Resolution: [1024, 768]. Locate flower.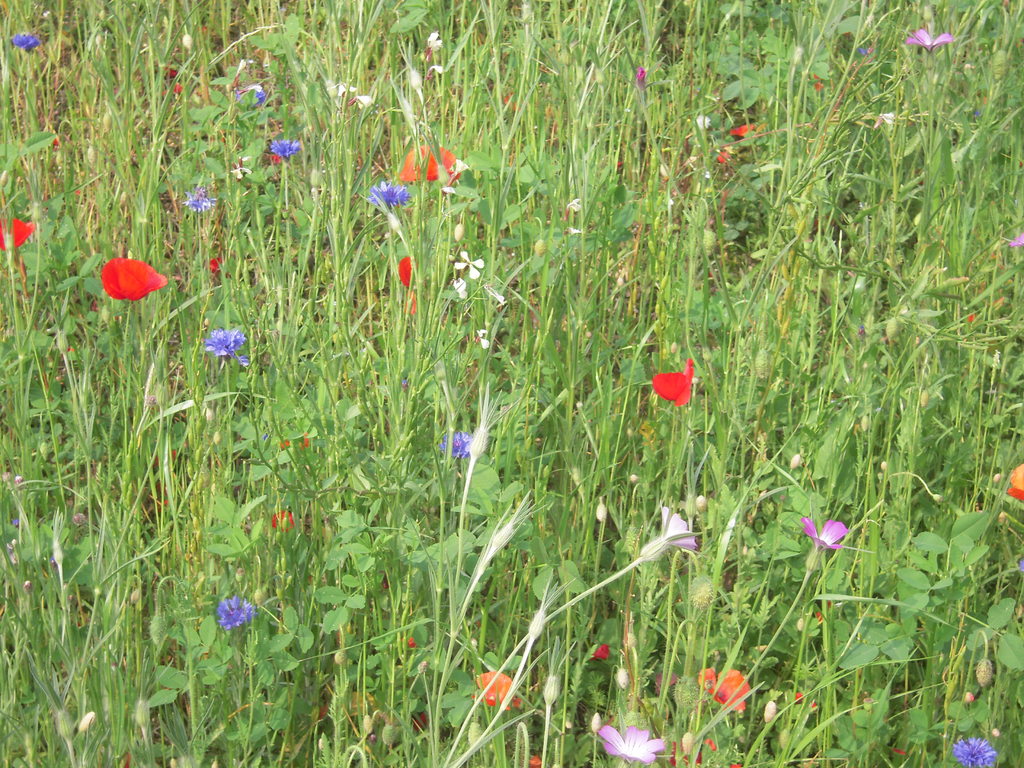
region(398, 146, 458, 182).
